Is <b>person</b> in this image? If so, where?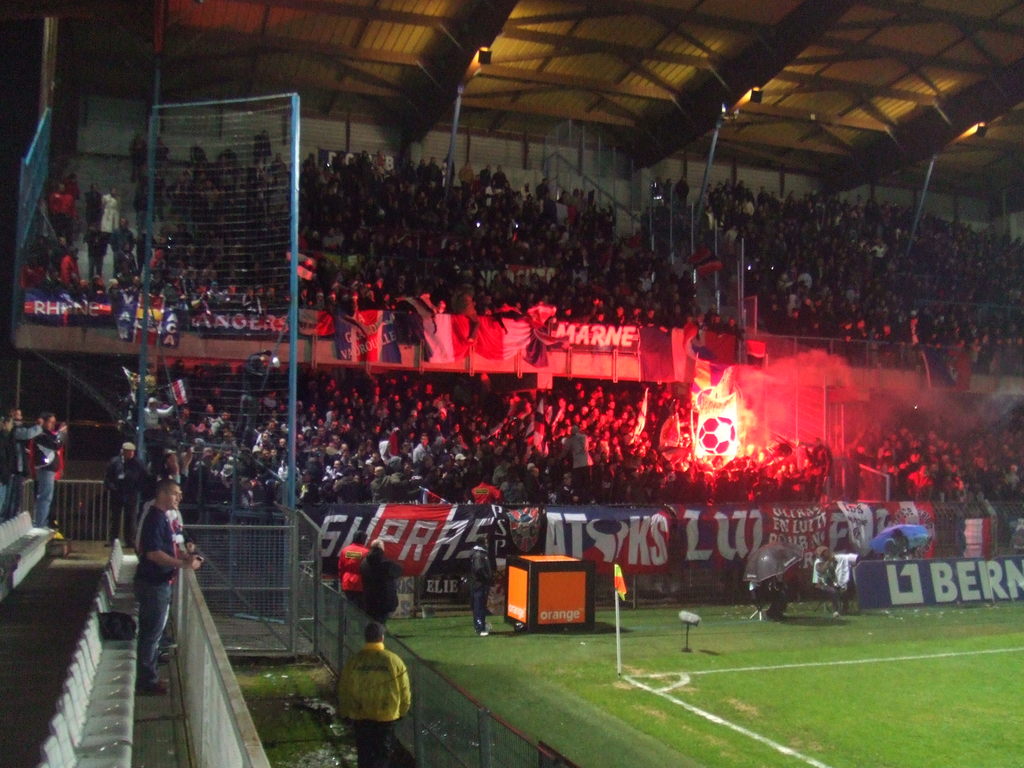
Yes, at pyautogui.locateOnScreen(809, 543, 845, 616).
